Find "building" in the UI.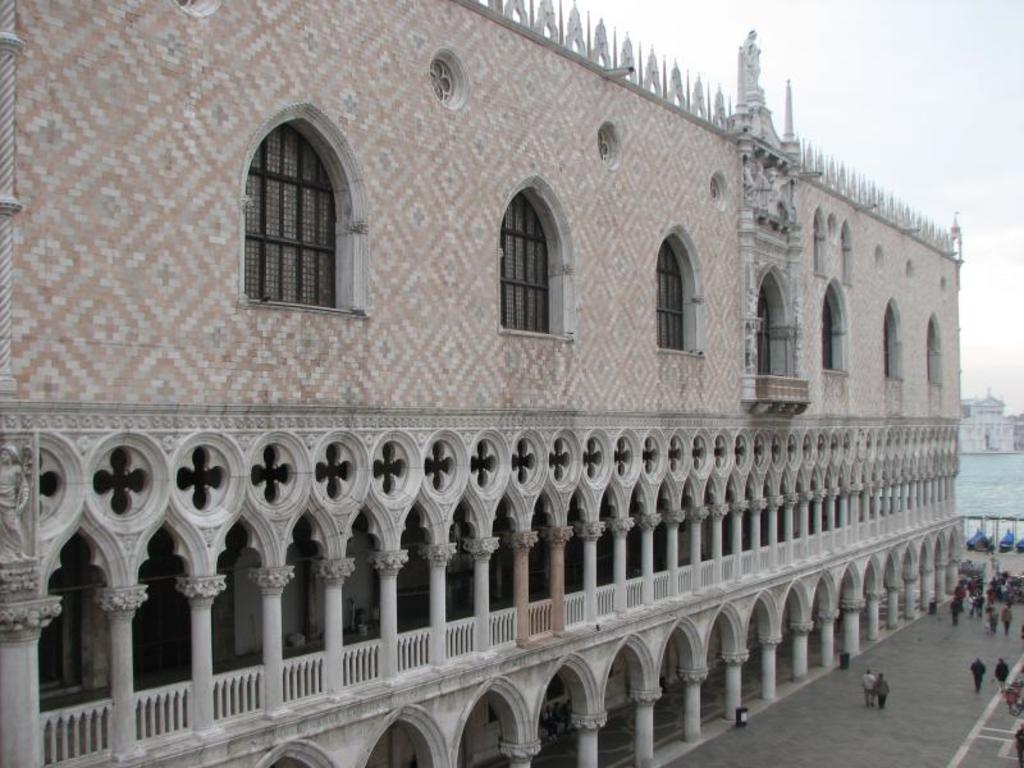
UI element at left=959, top=384, right=1015, bottom=453.
